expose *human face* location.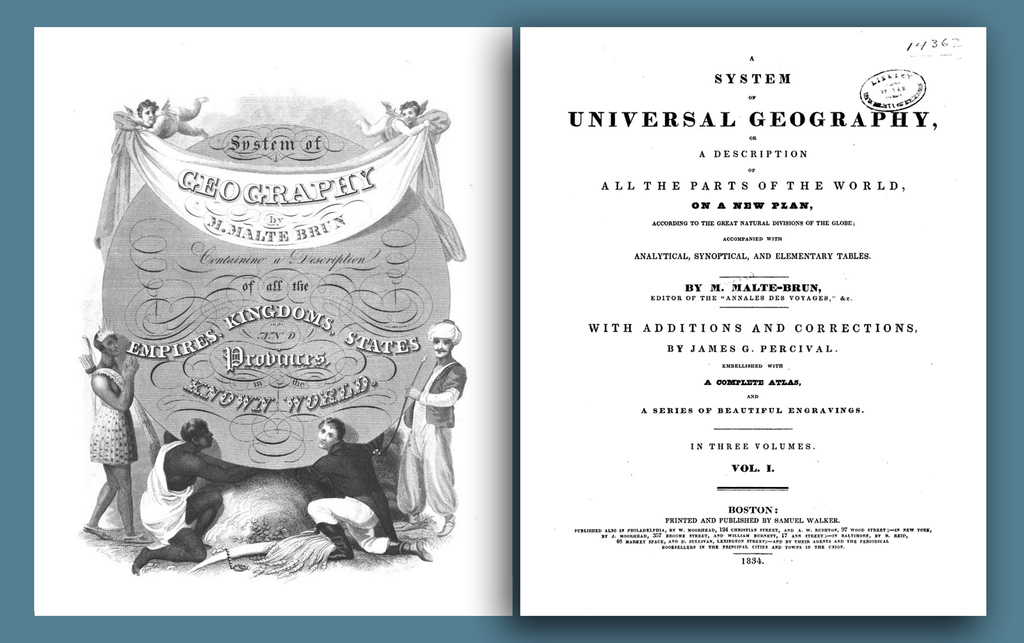
Exposed at (left=195, top=424, right=212, bottom=450).
